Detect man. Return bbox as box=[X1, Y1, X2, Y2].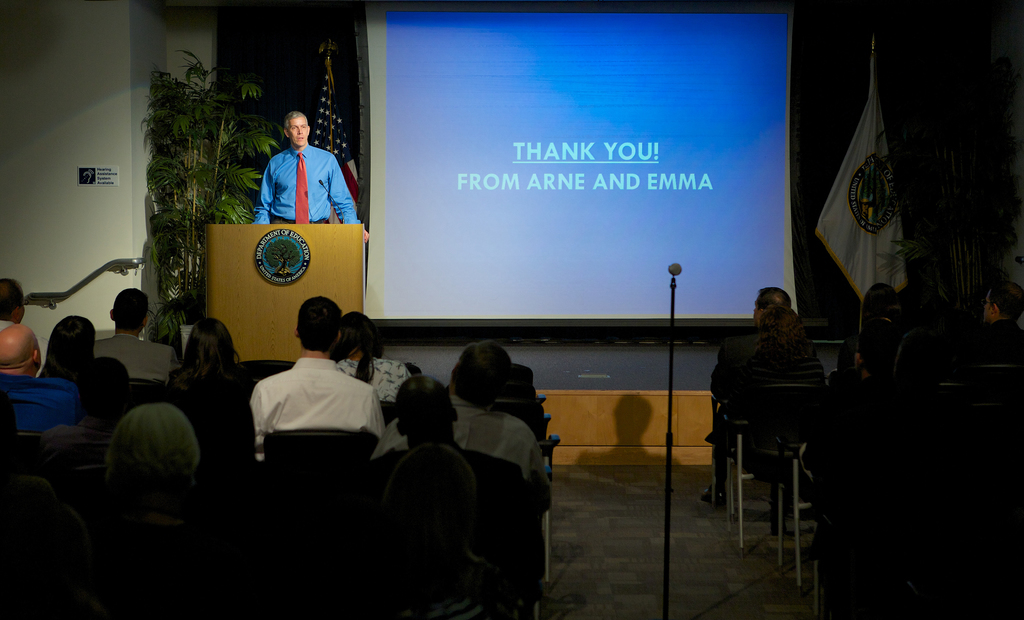
box=[955, 278, 1023, 367].
